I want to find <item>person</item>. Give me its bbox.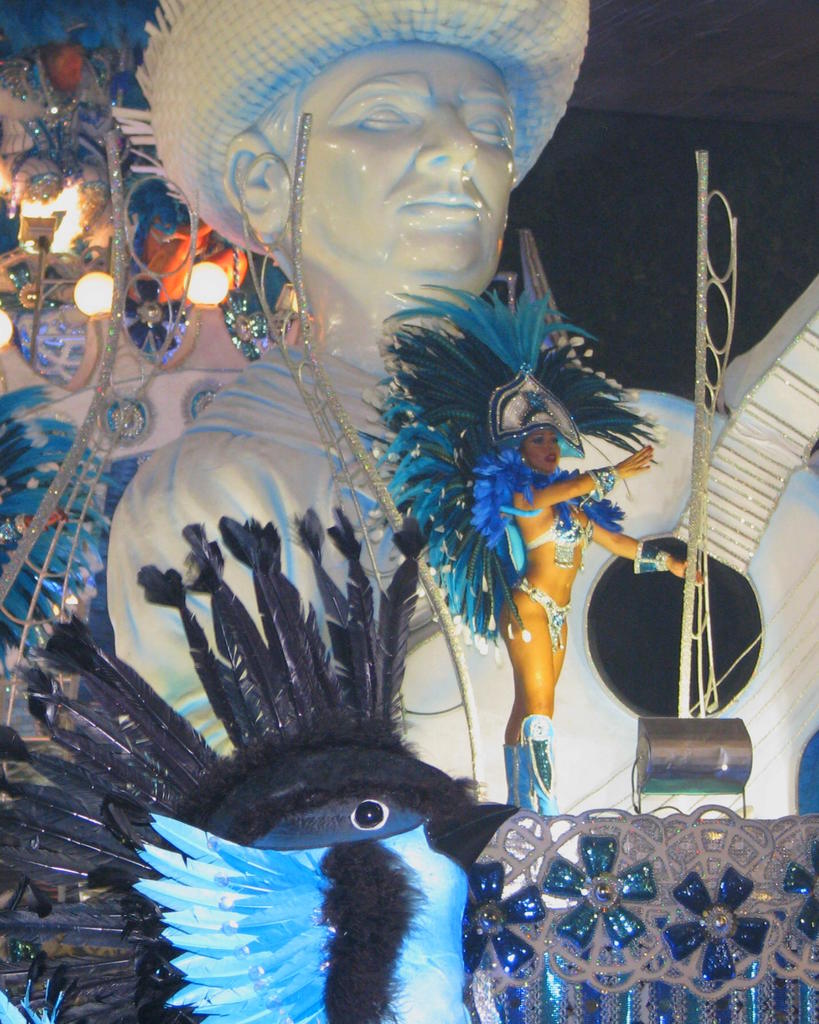
bbox=(488, 410, 699, 825).
